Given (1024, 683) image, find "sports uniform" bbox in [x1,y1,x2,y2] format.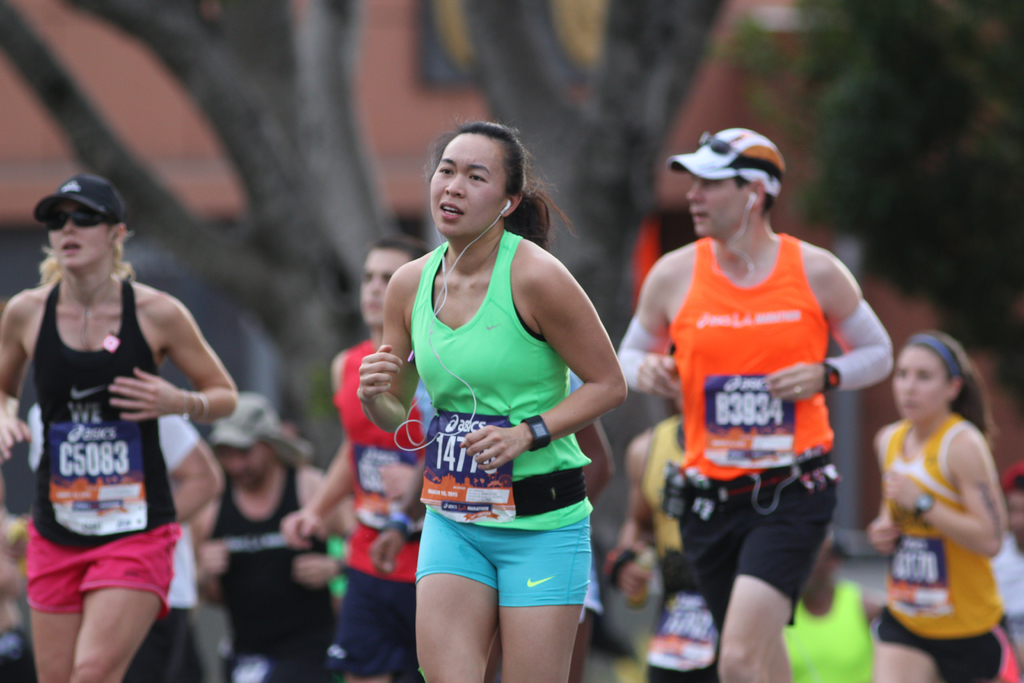
[204,465,330,682].
